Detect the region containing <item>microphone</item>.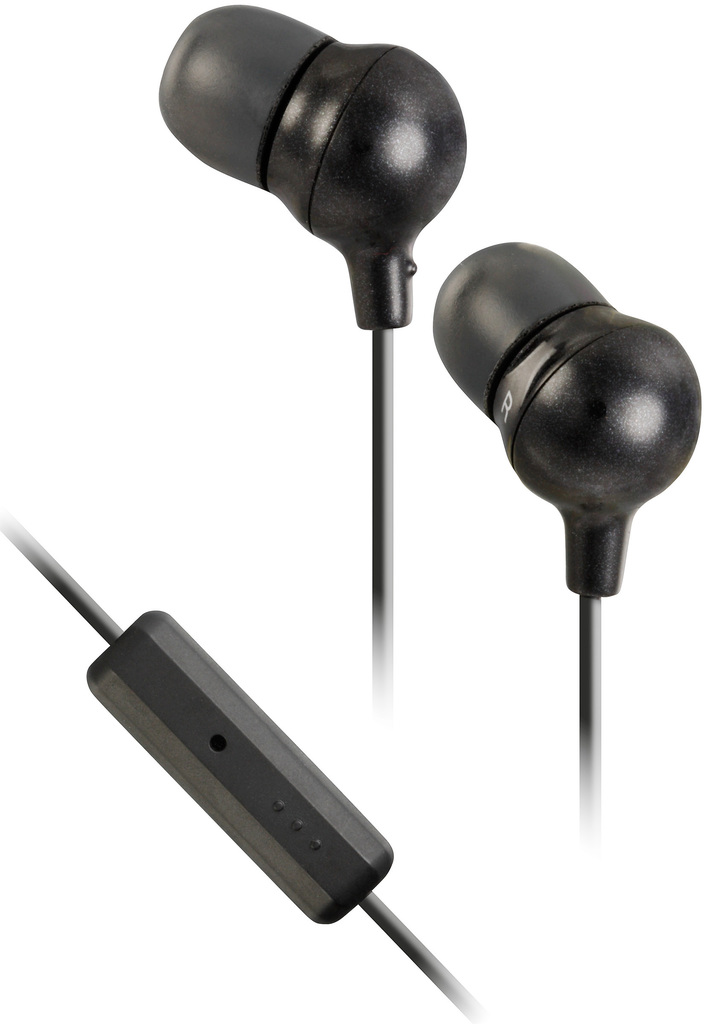
(80, 602, 398, 924).
